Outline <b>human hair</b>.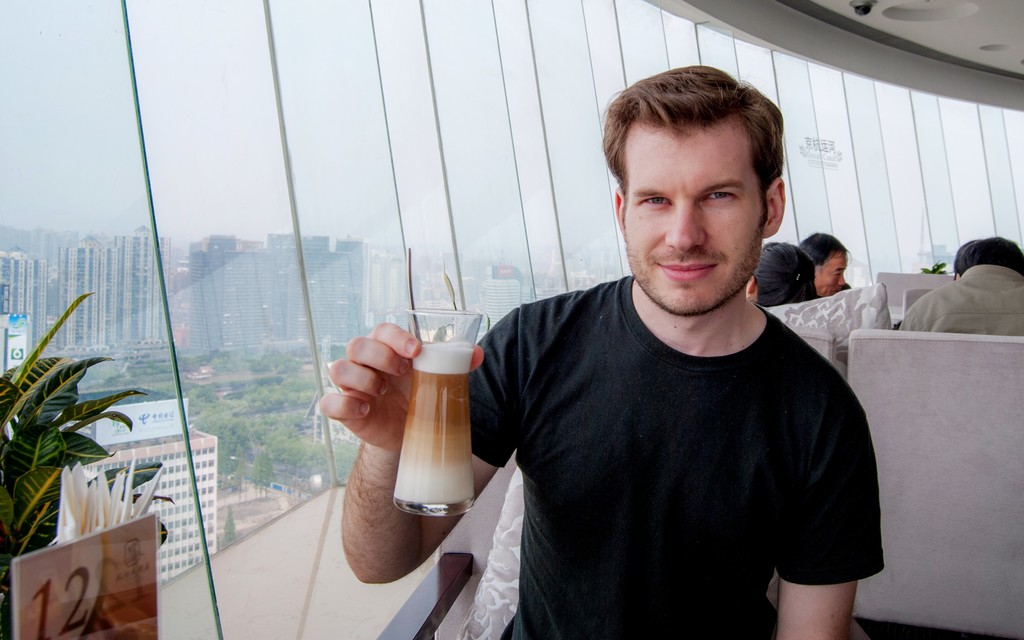
Outline: x1=799 y1=230 x2=852 y2=275.
